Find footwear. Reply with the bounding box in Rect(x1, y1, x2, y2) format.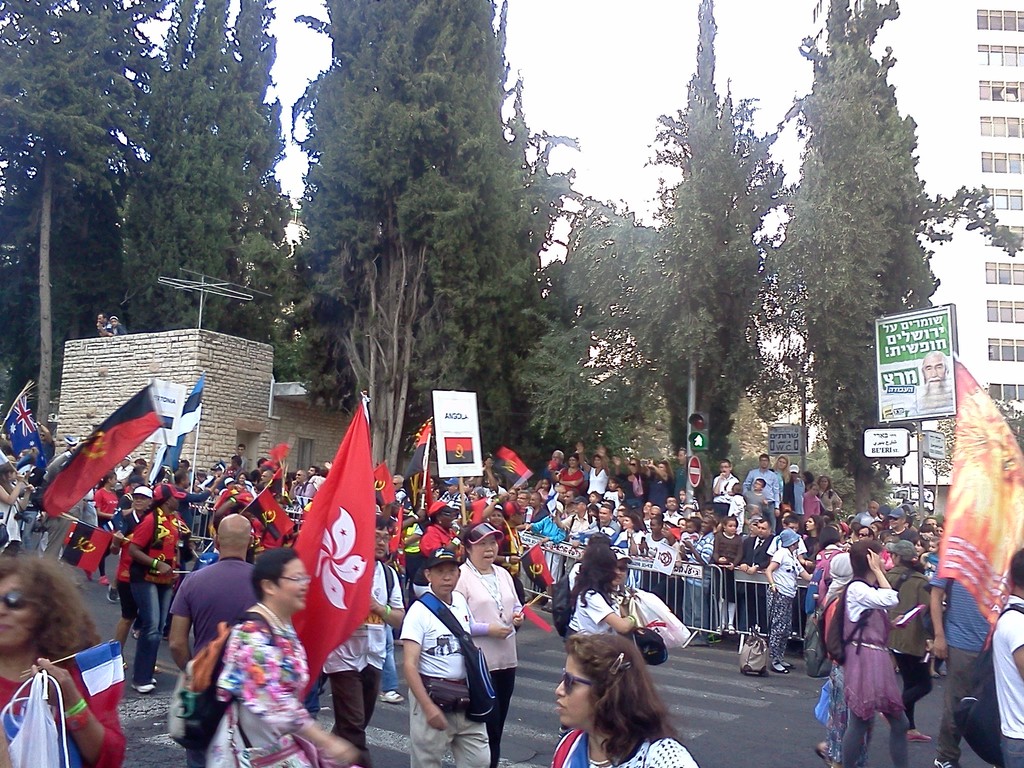
Rect(381, 691, 408, 705).
